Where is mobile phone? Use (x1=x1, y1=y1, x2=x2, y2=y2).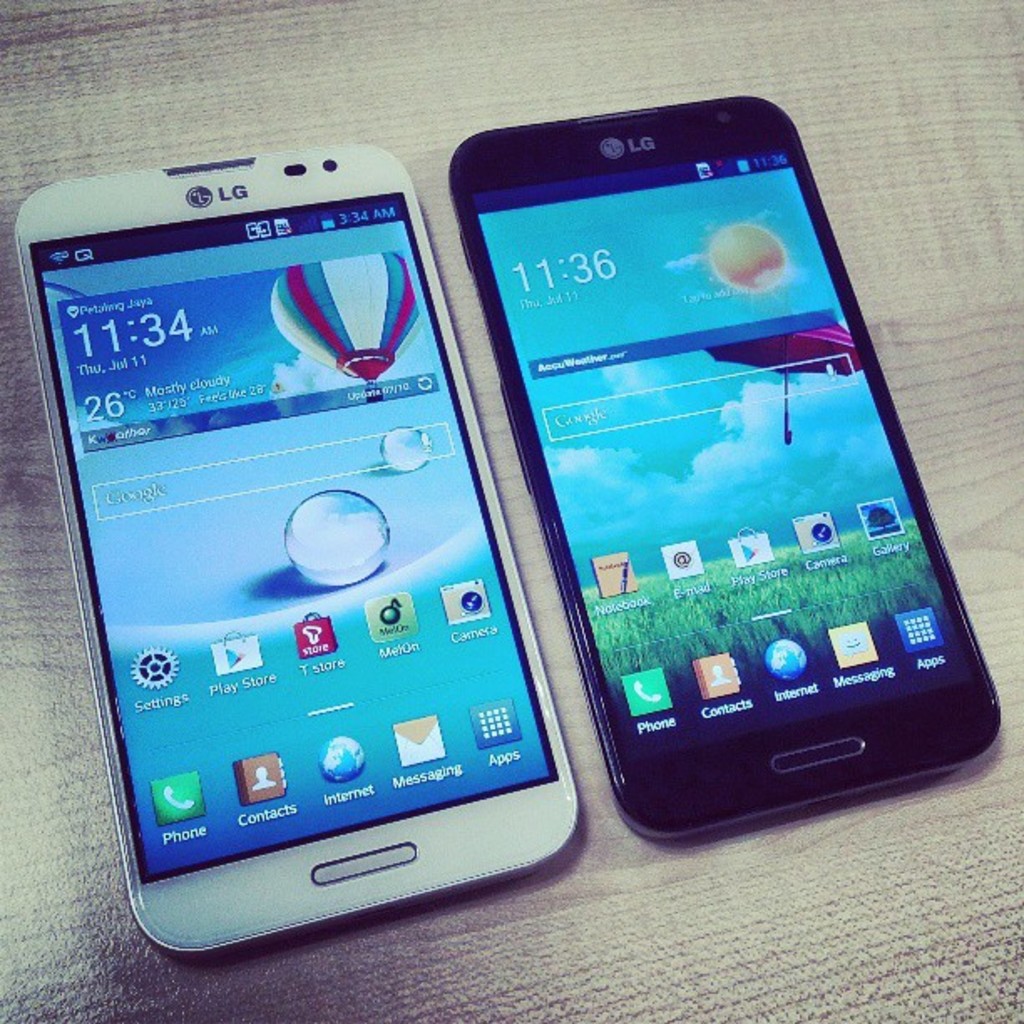
(x1=448, y1=94, x2=1002, y2=842).
